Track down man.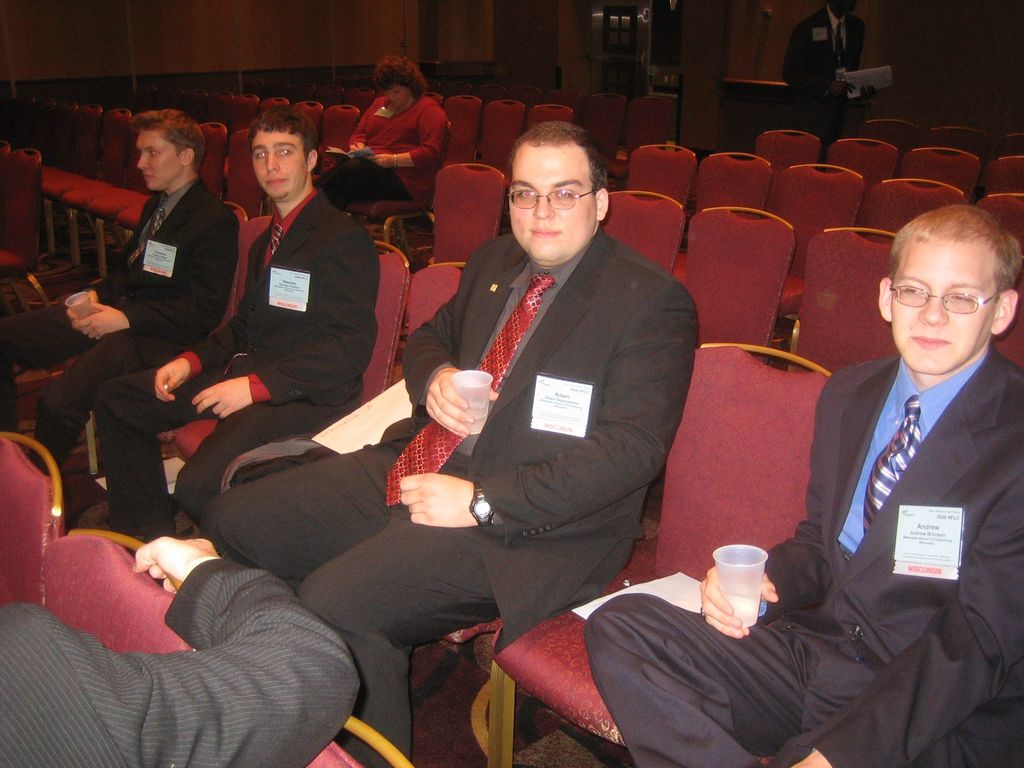
Tracked to [x1=199, y1=116, x2=700, y2=767].
